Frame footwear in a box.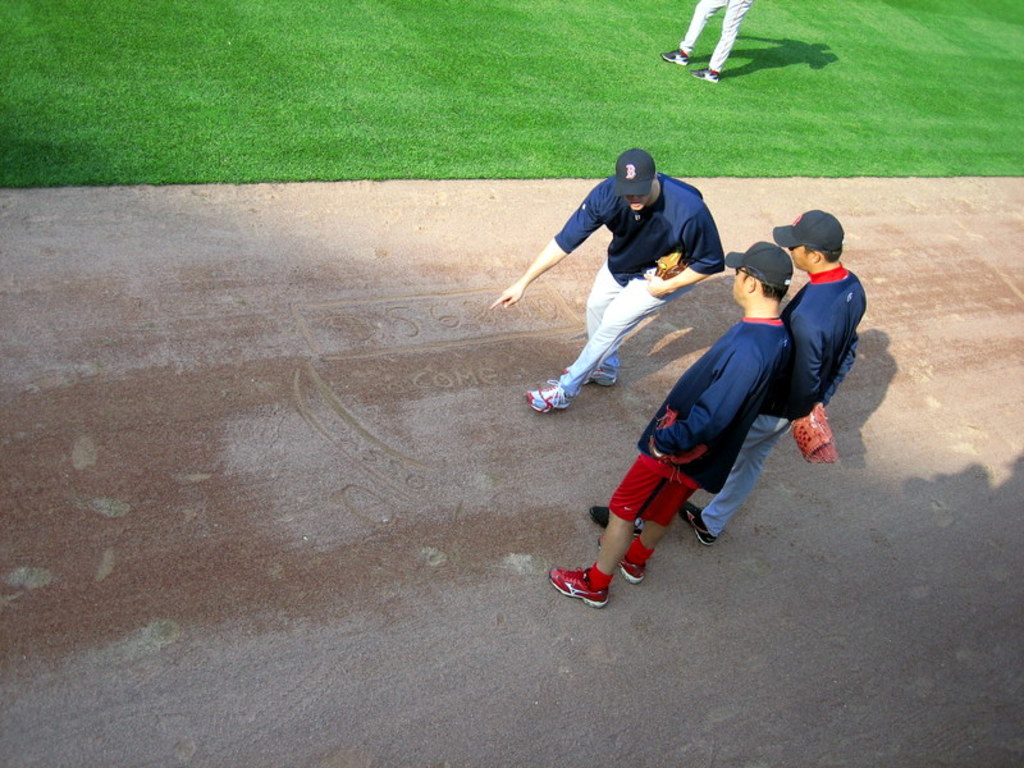
select_region(526, 378, 573, 416).
